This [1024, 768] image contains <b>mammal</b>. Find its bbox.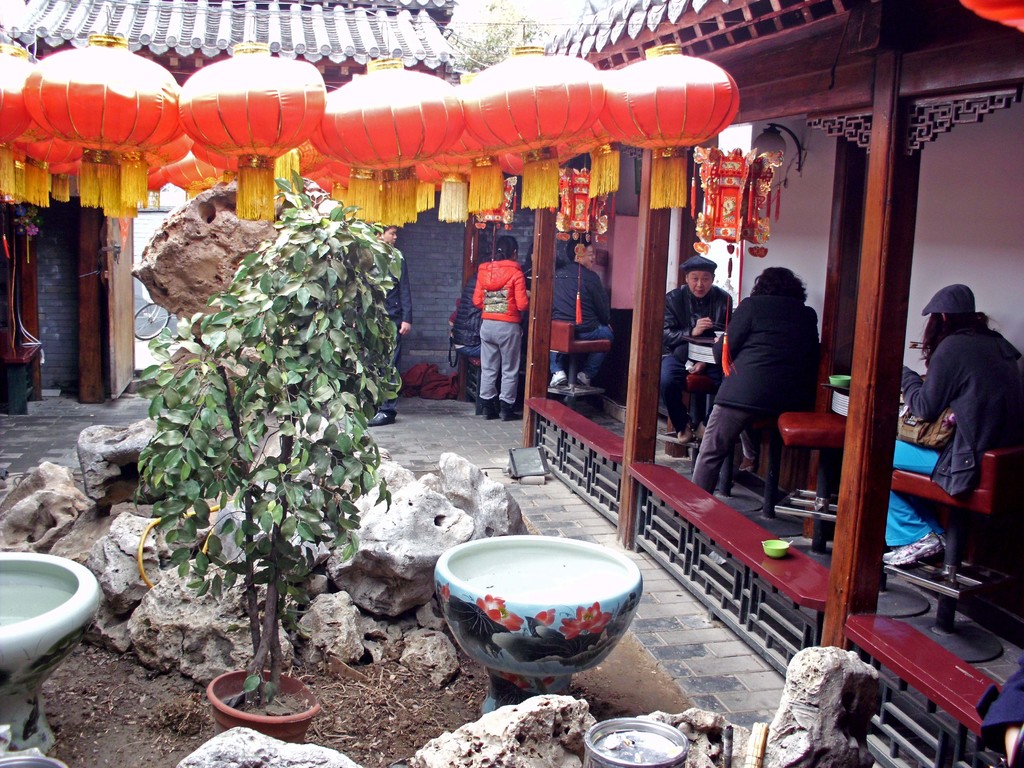
(left=692, top=266, right=815, bottom=493).
